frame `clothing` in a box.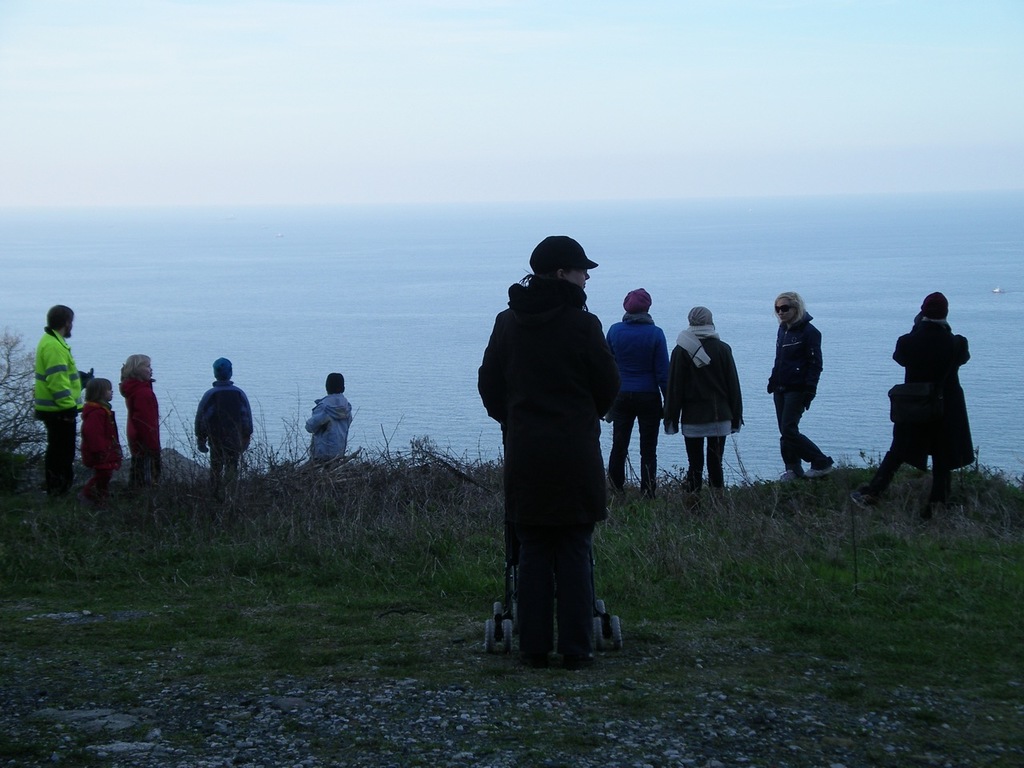
{"x1": 14, "y1": 300, "x2": 86, "y2": 486}.
